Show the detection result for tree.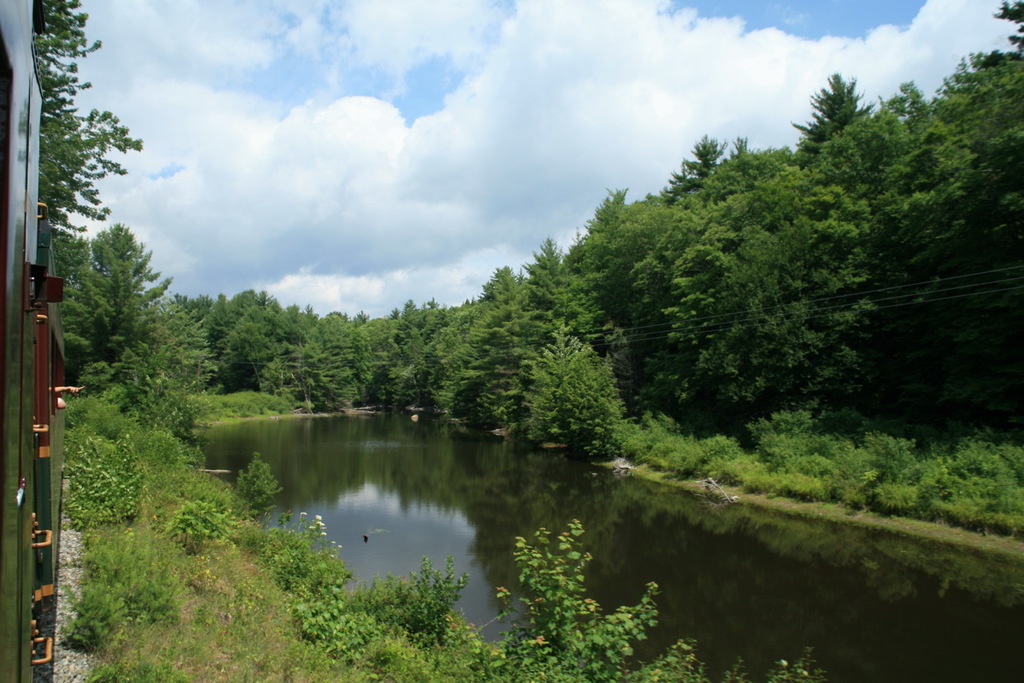
(x1=65, y1=101, x2=142, y2=225).
